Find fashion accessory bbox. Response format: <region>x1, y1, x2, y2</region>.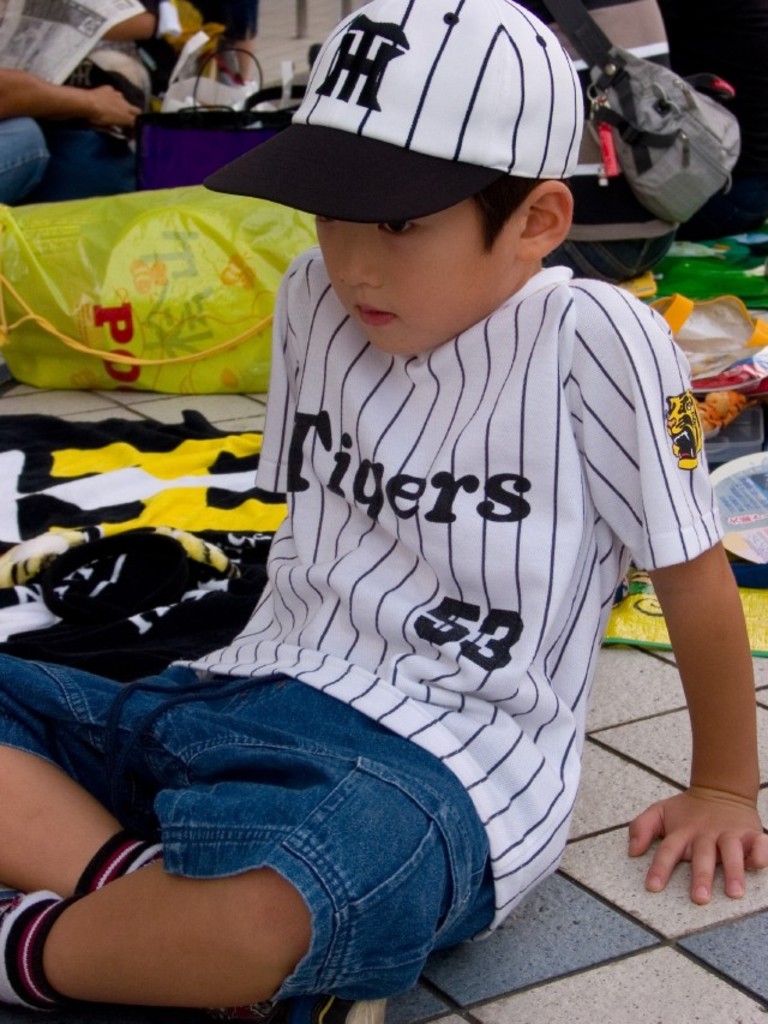
<region>200, 0, 587, 224</region>.
